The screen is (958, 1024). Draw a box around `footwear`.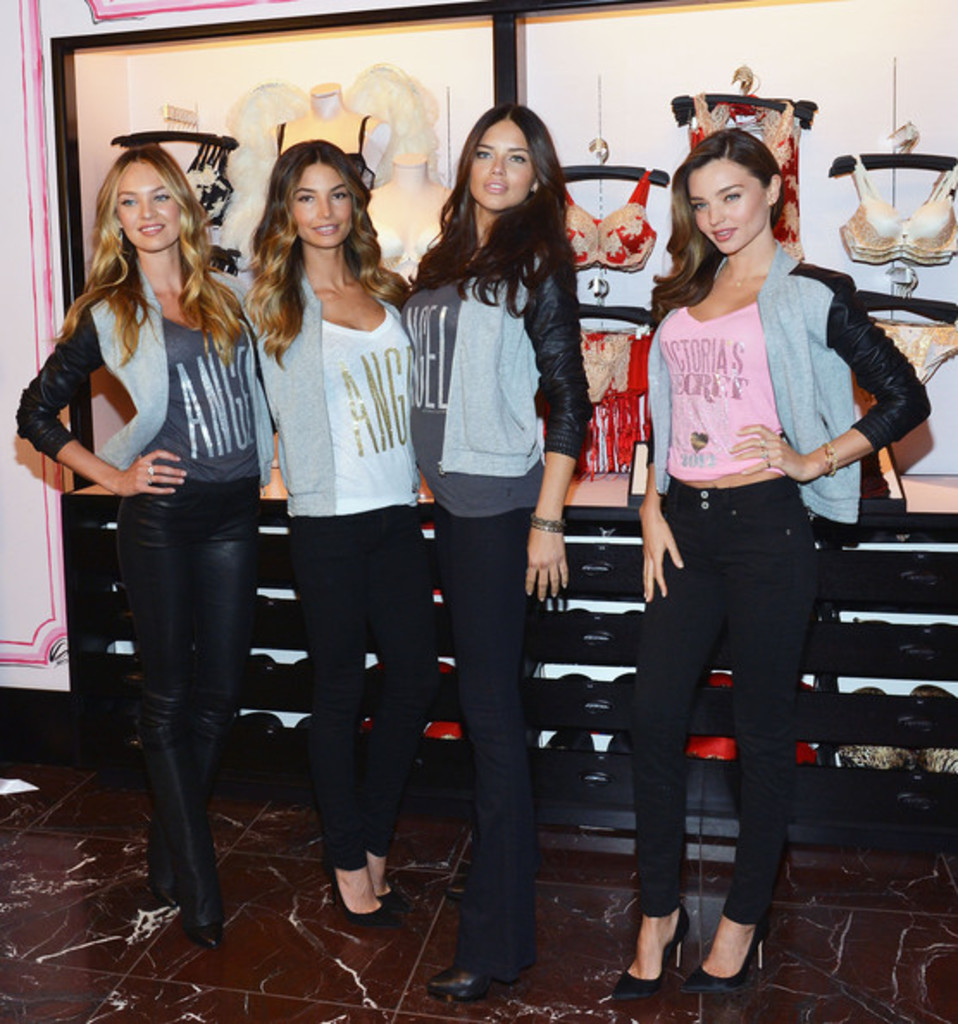
Rect(327, 883, 403, 936).
